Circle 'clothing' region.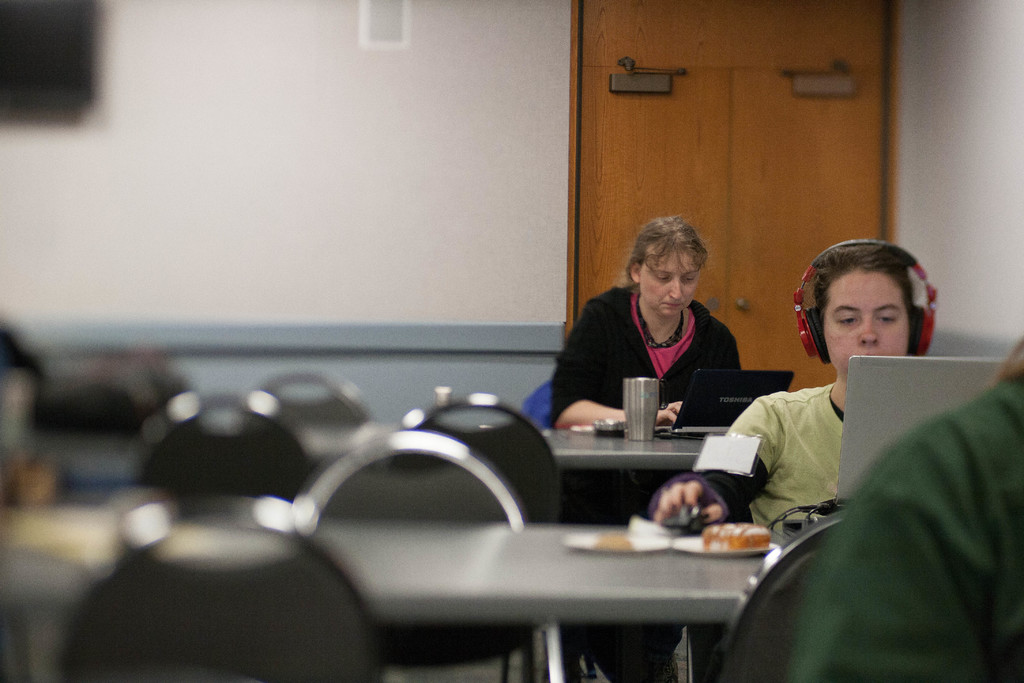
Region: (553,296,745,682).
